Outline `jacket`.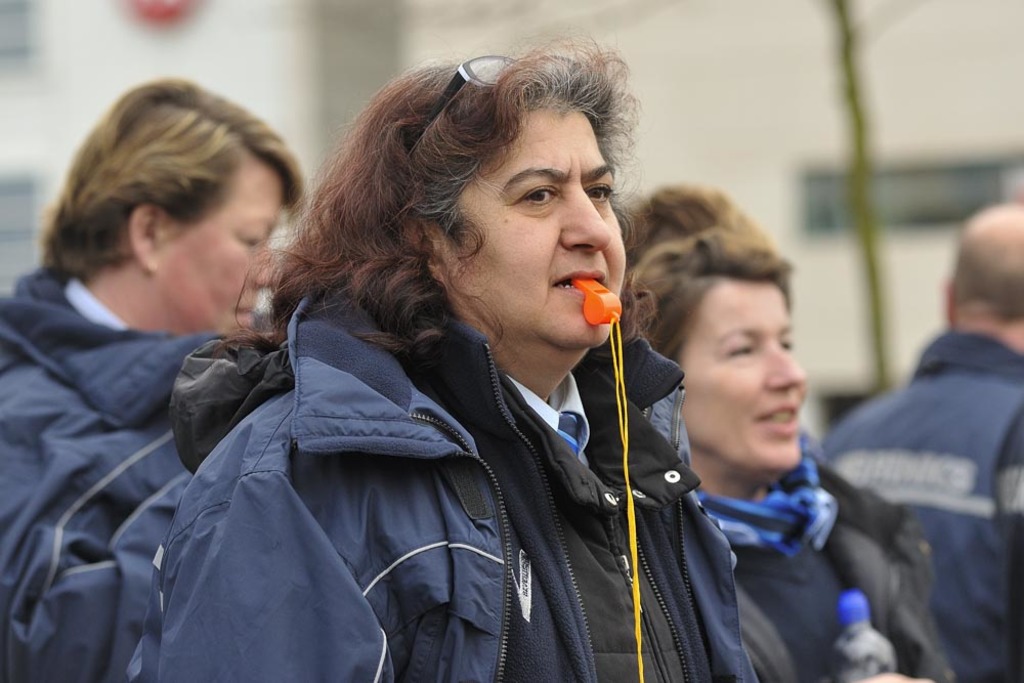
Outline: region(0, 273, 228, 682).
